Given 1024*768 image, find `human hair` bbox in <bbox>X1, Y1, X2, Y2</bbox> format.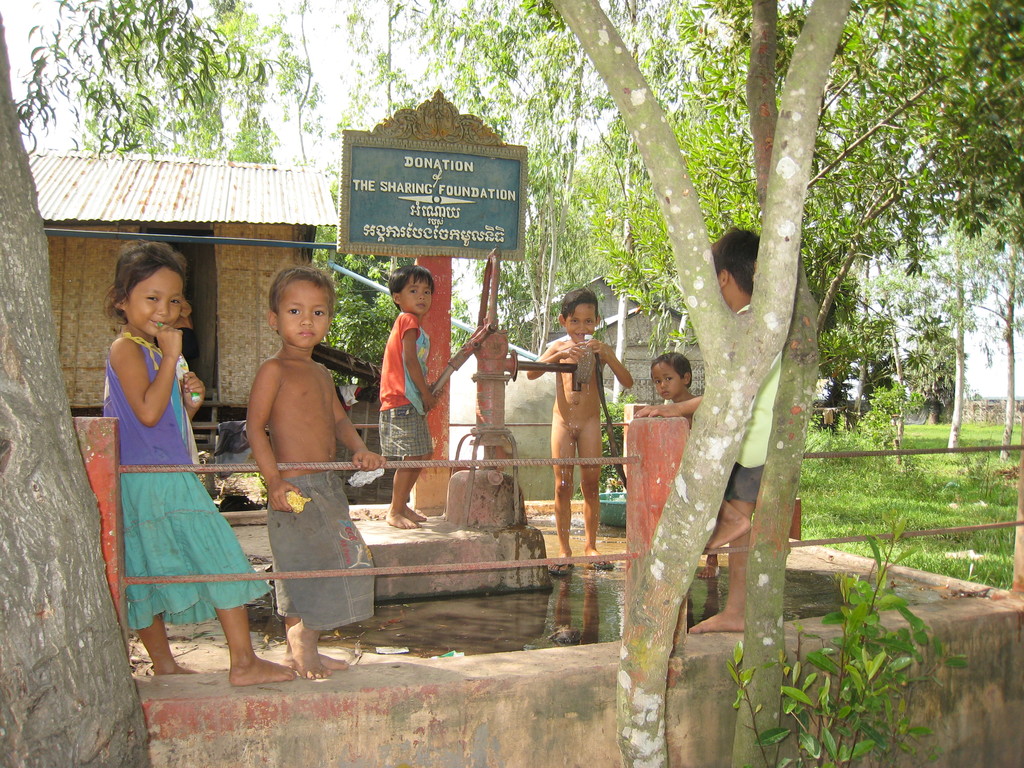
<bbox>106, 239, 186, 325</bbox>.
